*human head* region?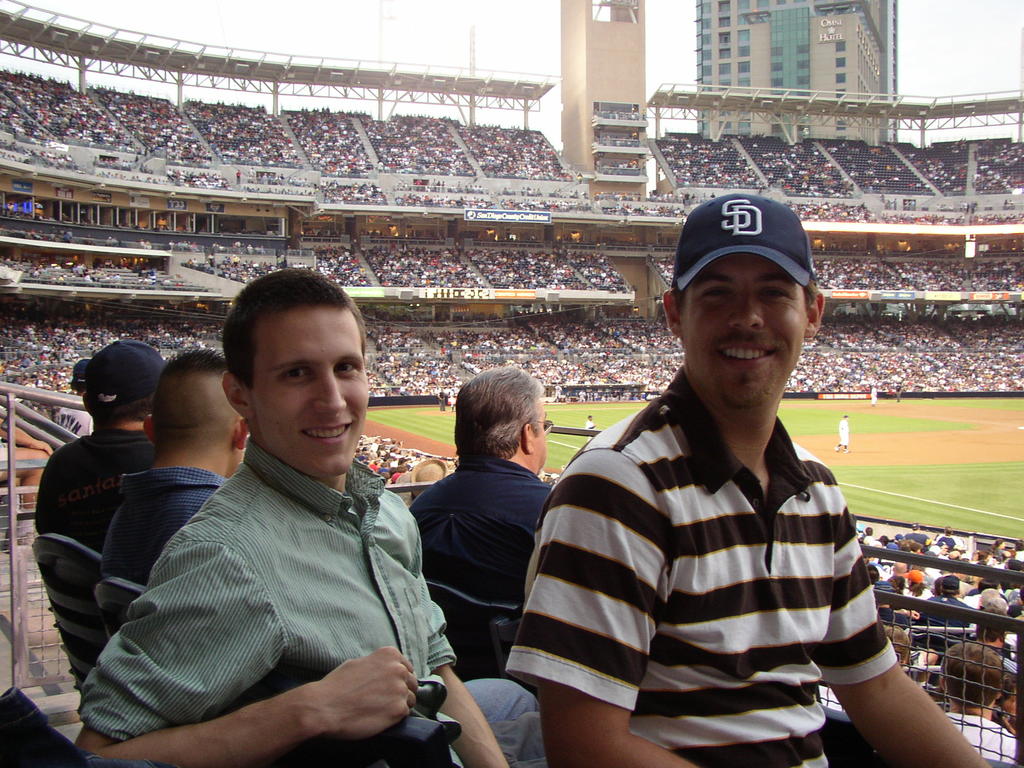
detection(84, 337, 164, 433)
